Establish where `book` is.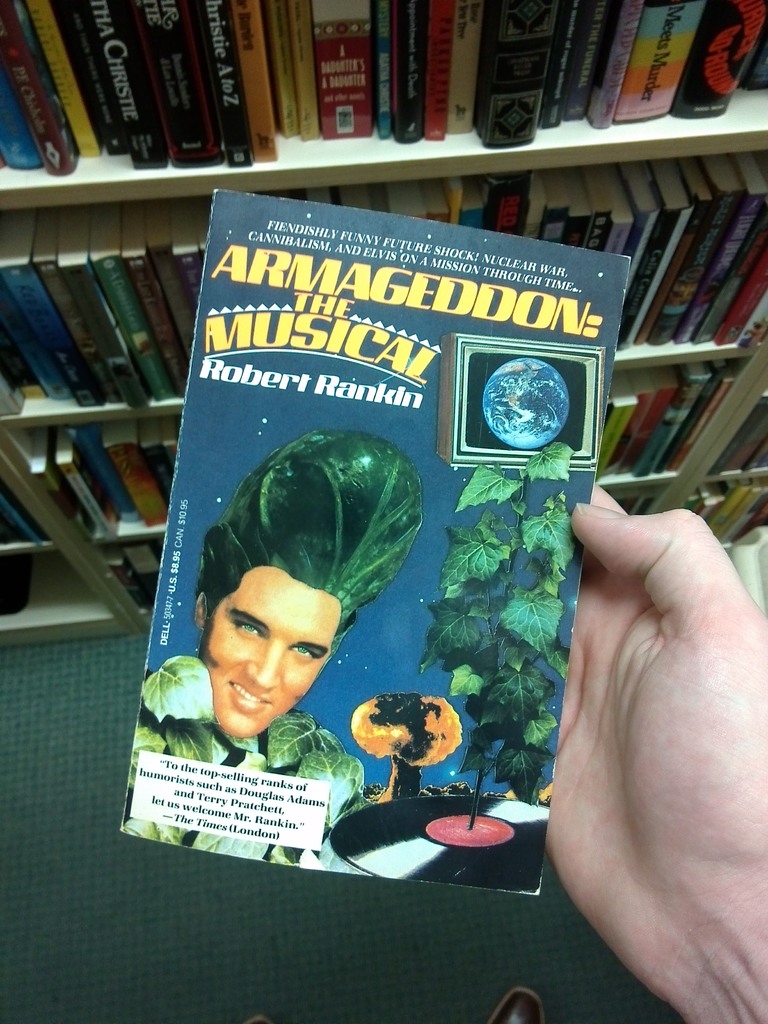
Established at {"x1": 112, "y1": 189, "x2": 632, "y2": 891}.
